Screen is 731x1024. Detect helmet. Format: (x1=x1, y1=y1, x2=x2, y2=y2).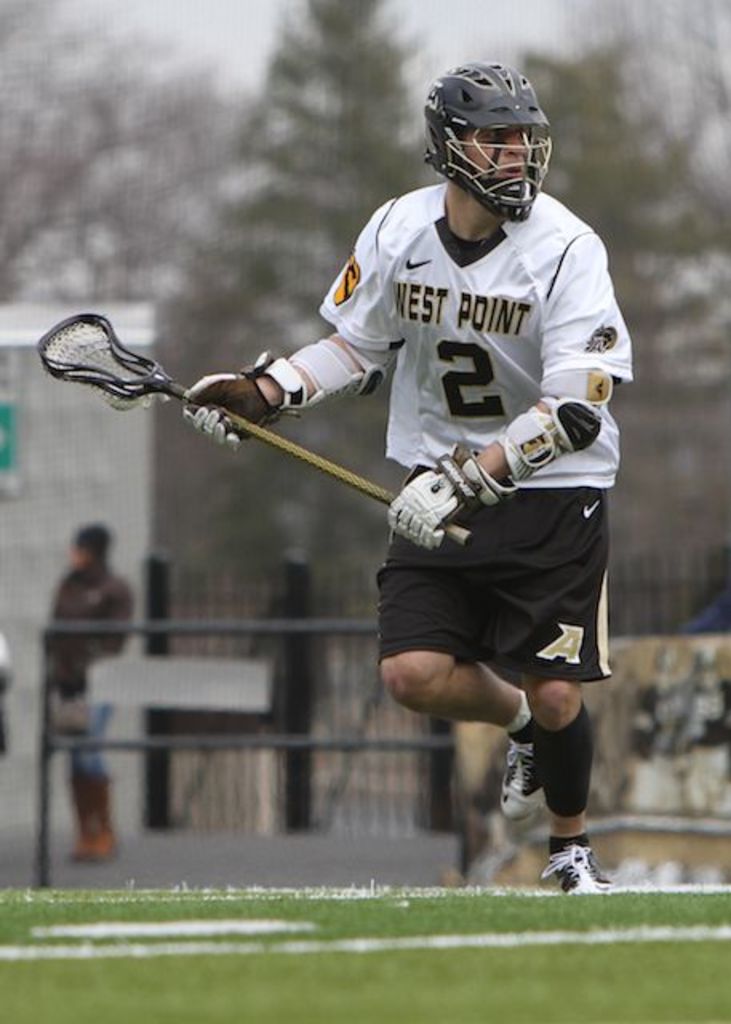
(x1=421, y1=54, x2=563, y2=235).
